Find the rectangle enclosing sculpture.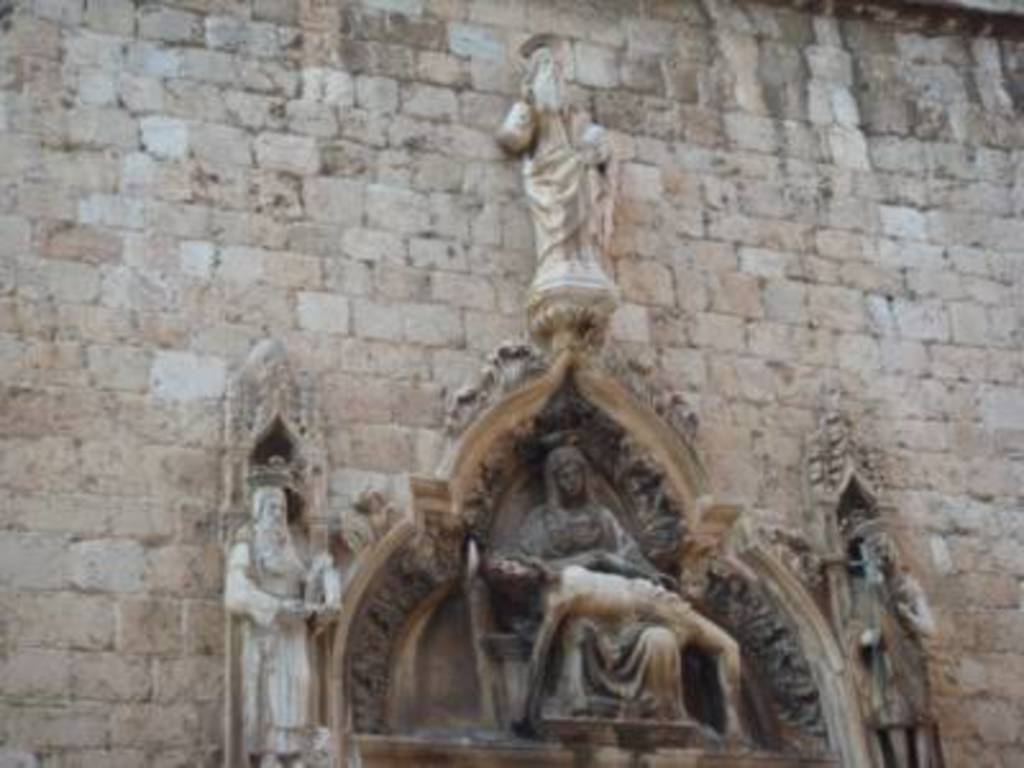
(489,15,625,340).
